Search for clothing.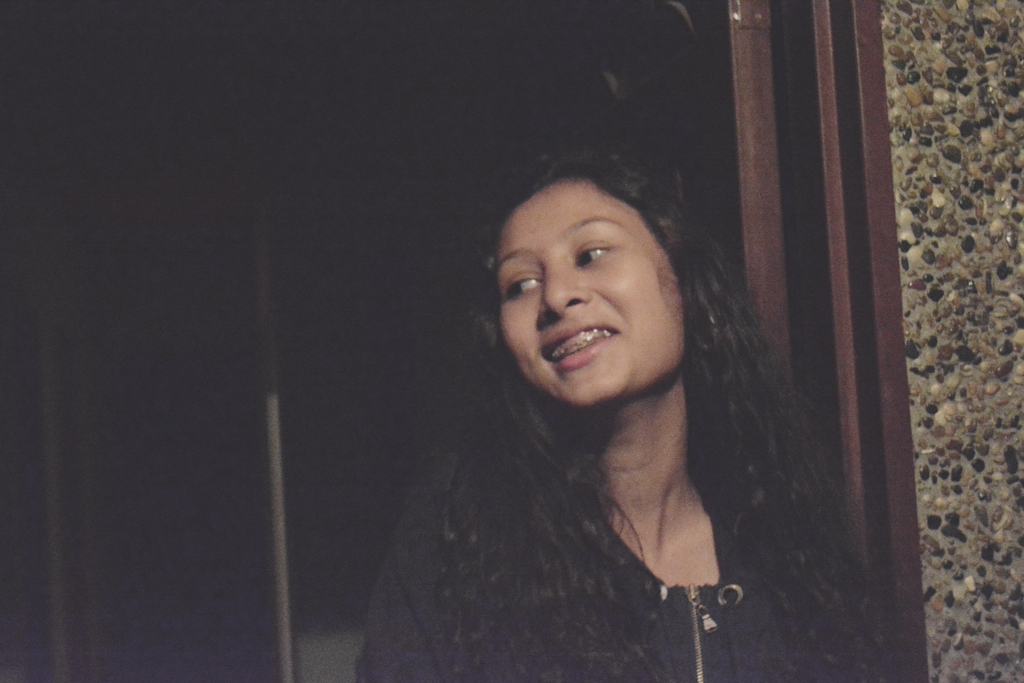
Found at crop(354, 477, 802, 682).
